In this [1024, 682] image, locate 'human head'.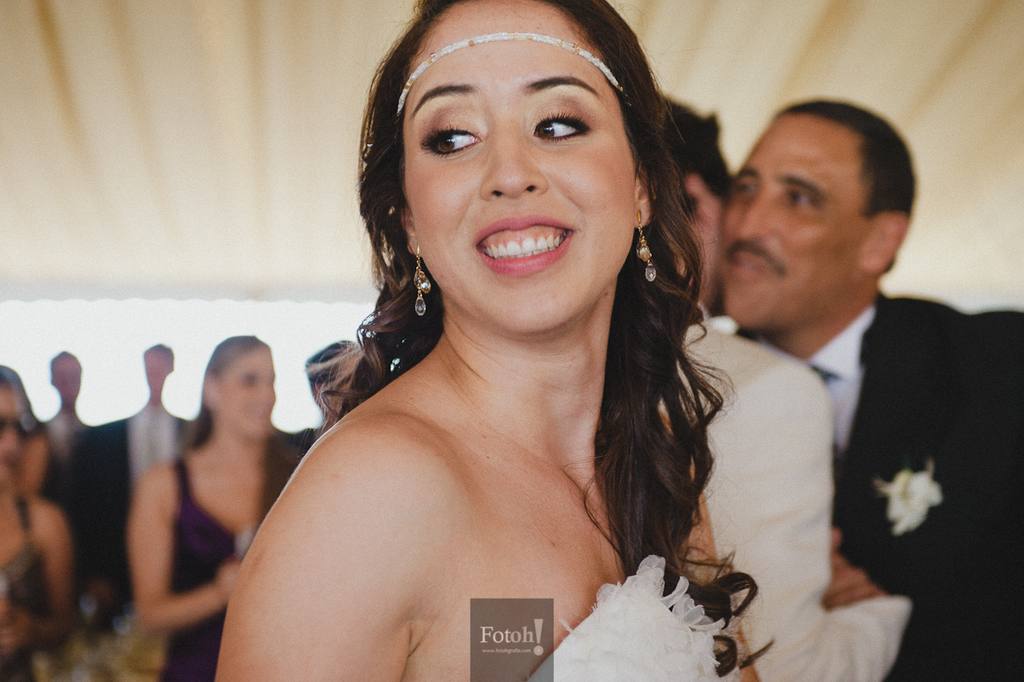
Bounding box: 51:343:84:406.
